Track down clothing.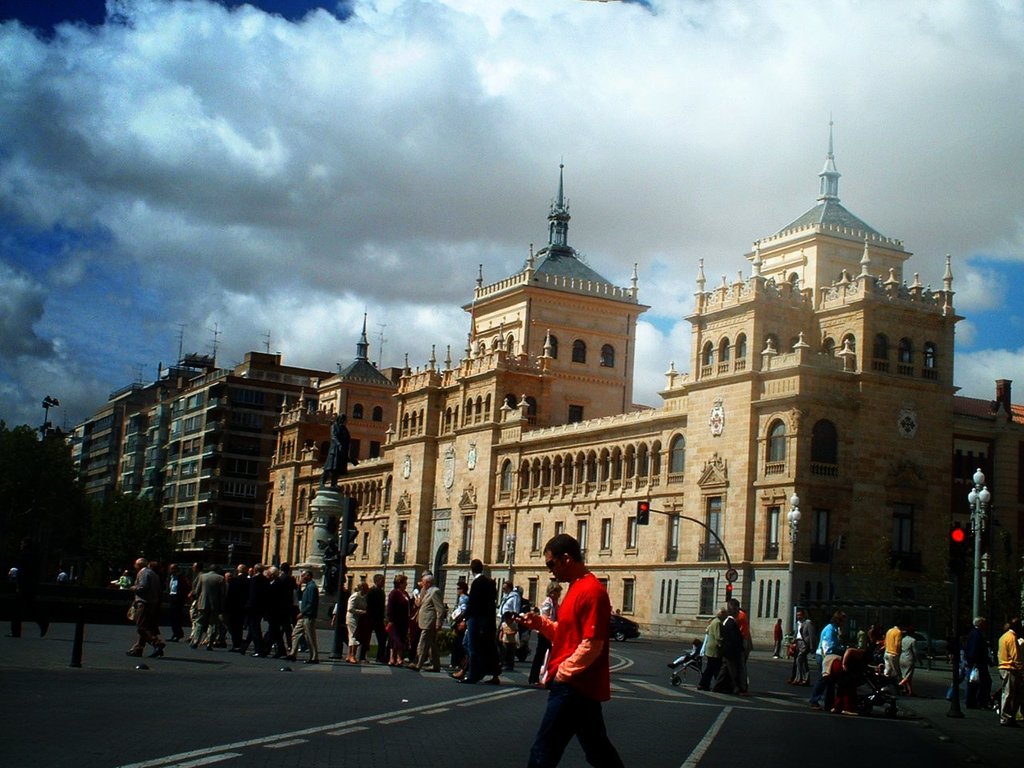
Tracked to [964, 629, 992, 706].
